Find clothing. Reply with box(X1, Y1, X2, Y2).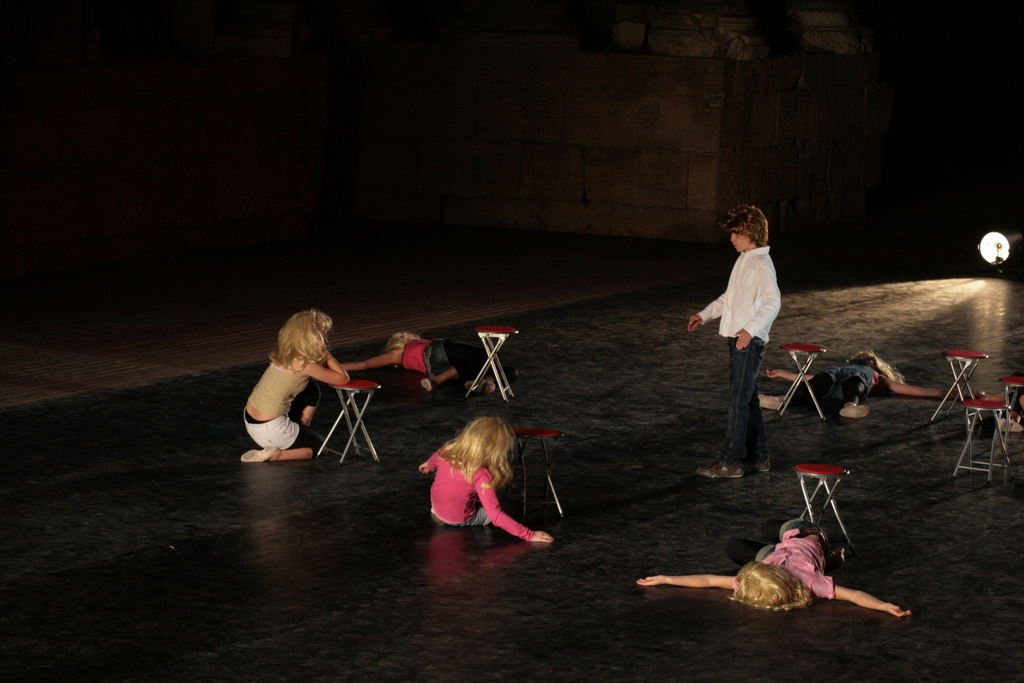
box(807, 362, 882, 406).
